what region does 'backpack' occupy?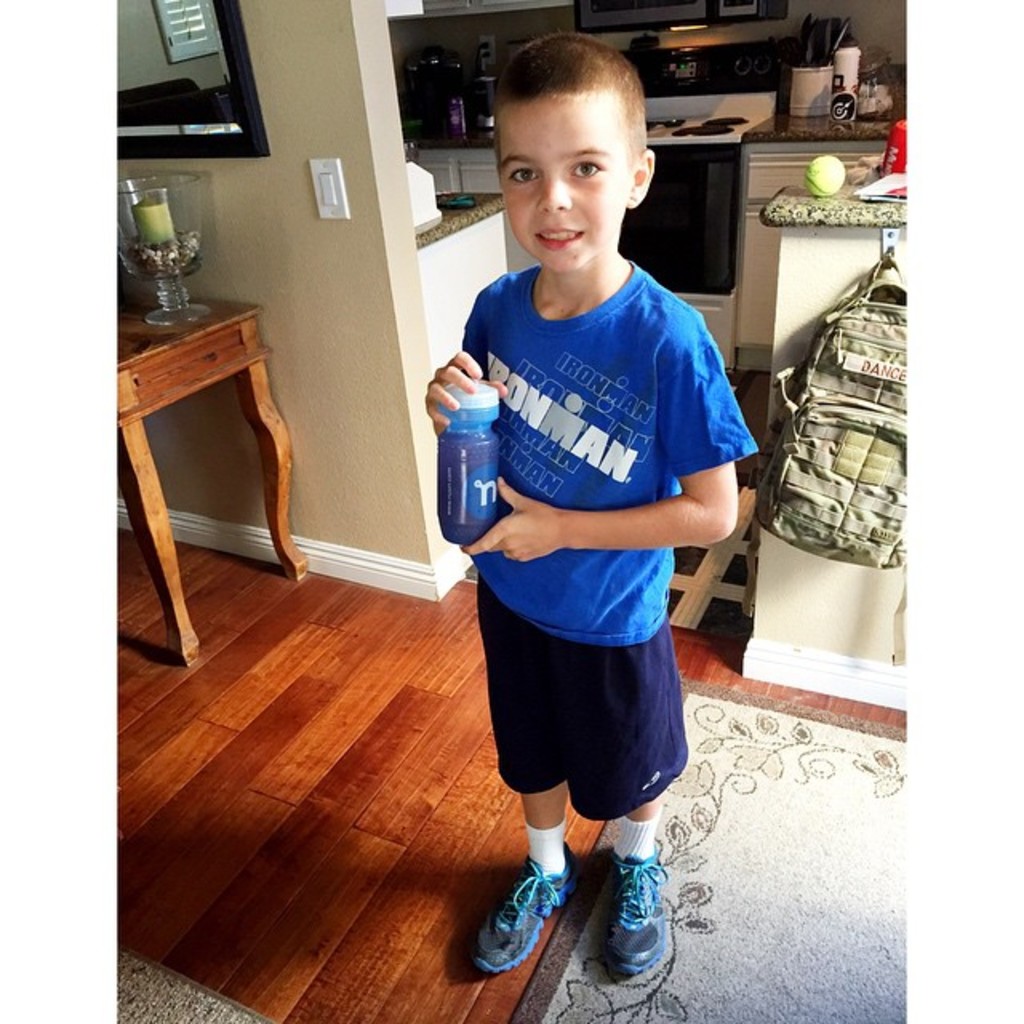
left=747, top=248, right=914, bottom=650.
